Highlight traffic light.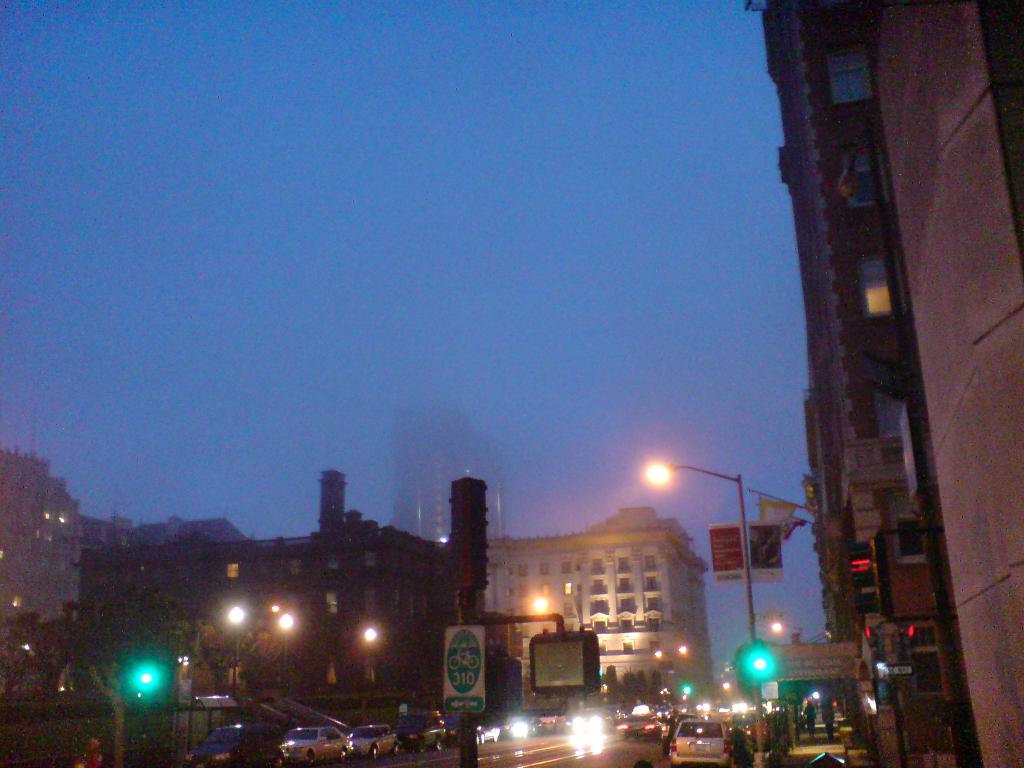
Highlighted region: [x1=845, y1=534, x2=887, y2=618].
